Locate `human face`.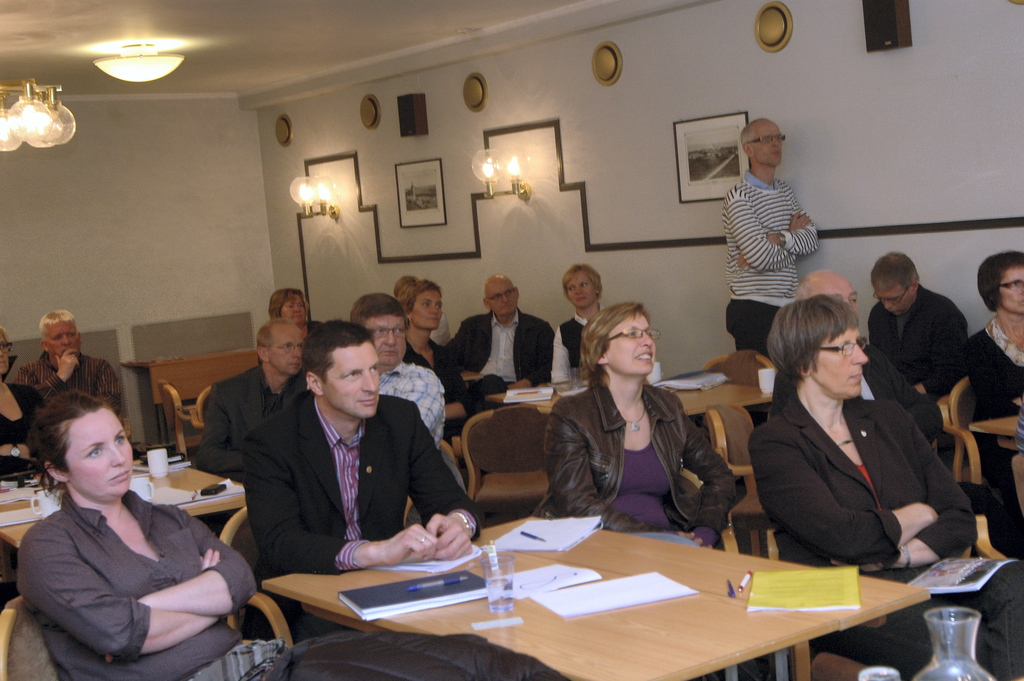
Bounding box: box=[1001, 267, 1023, 308].
